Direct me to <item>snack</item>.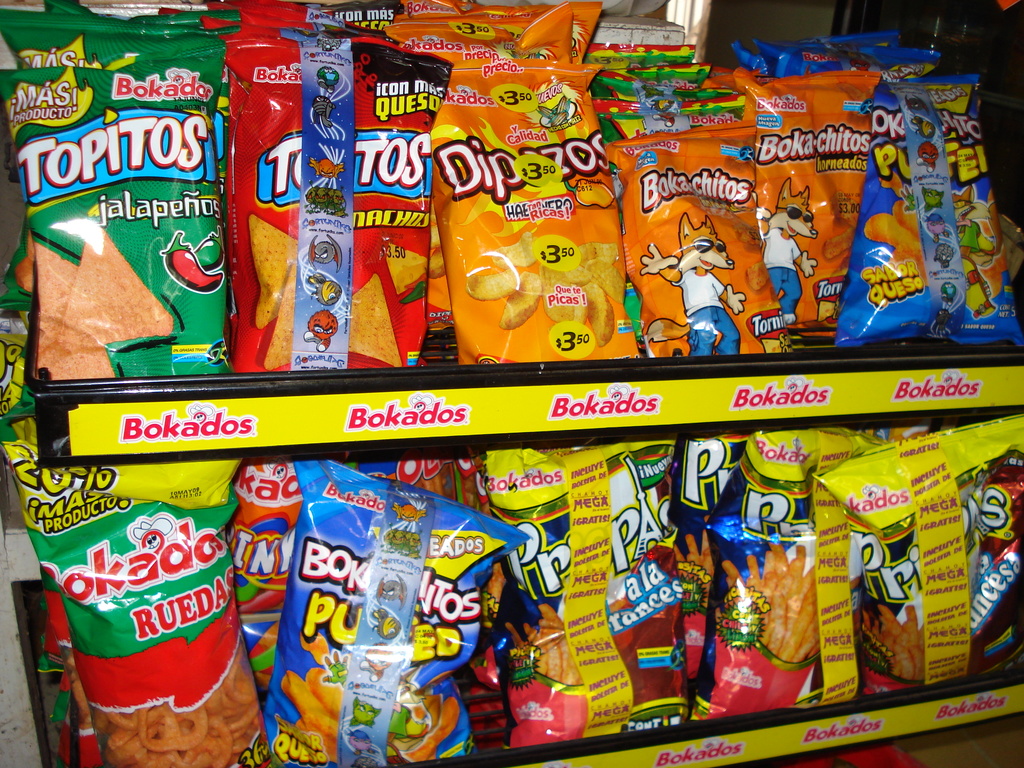
Direction: 387 248 428 297.
